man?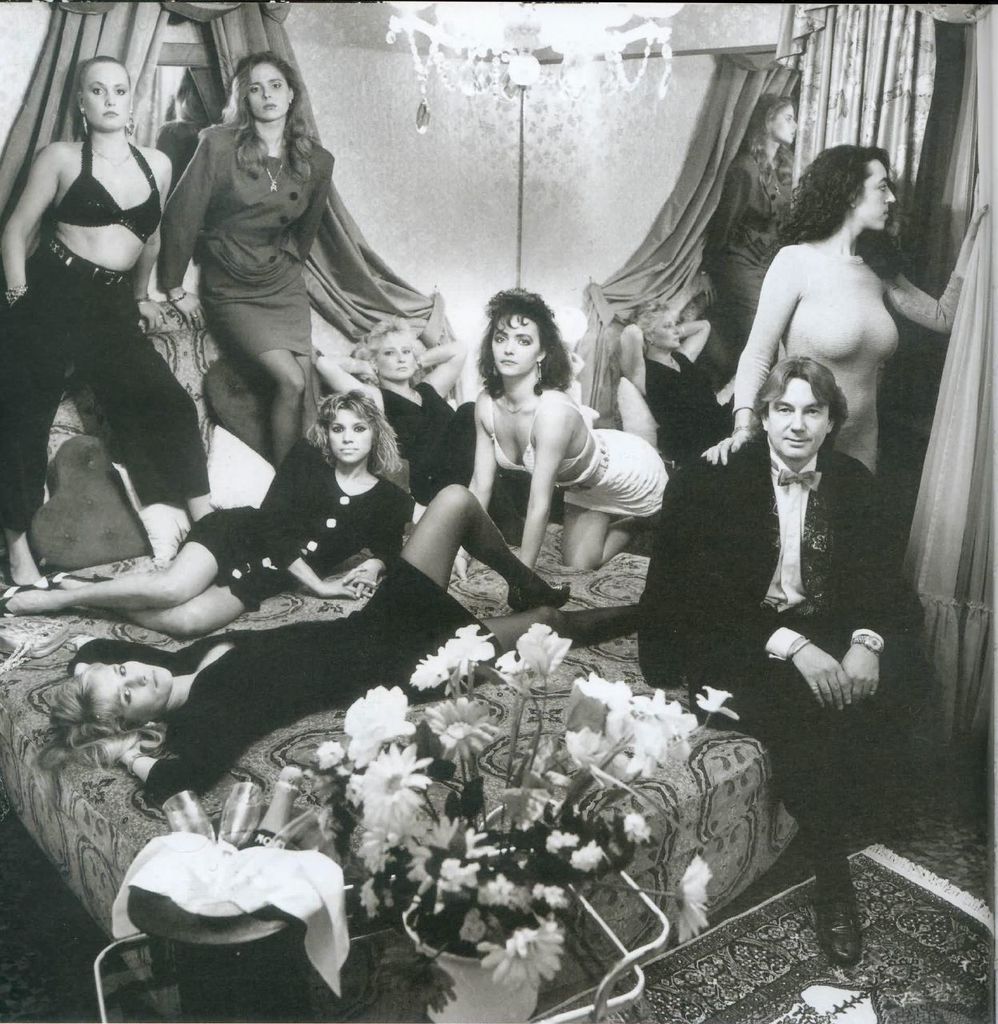
638 347 937 976
